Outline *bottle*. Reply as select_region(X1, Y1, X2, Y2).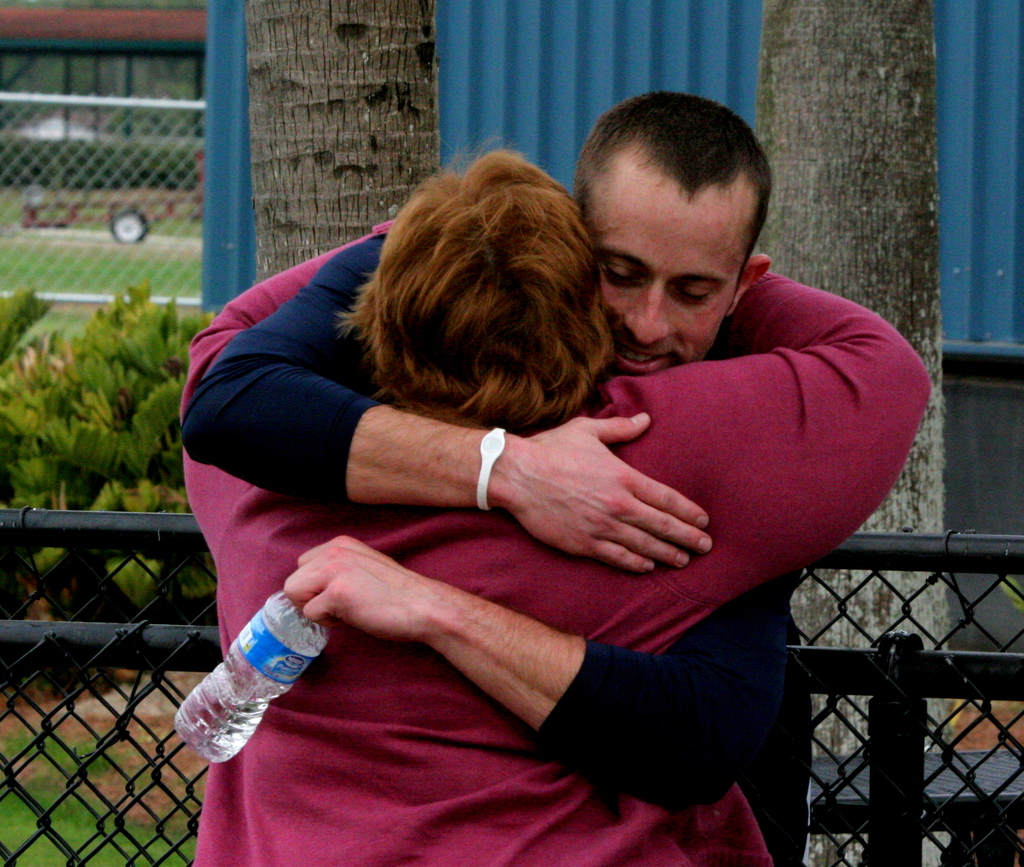
select_region(170, 588, 329, 762).
